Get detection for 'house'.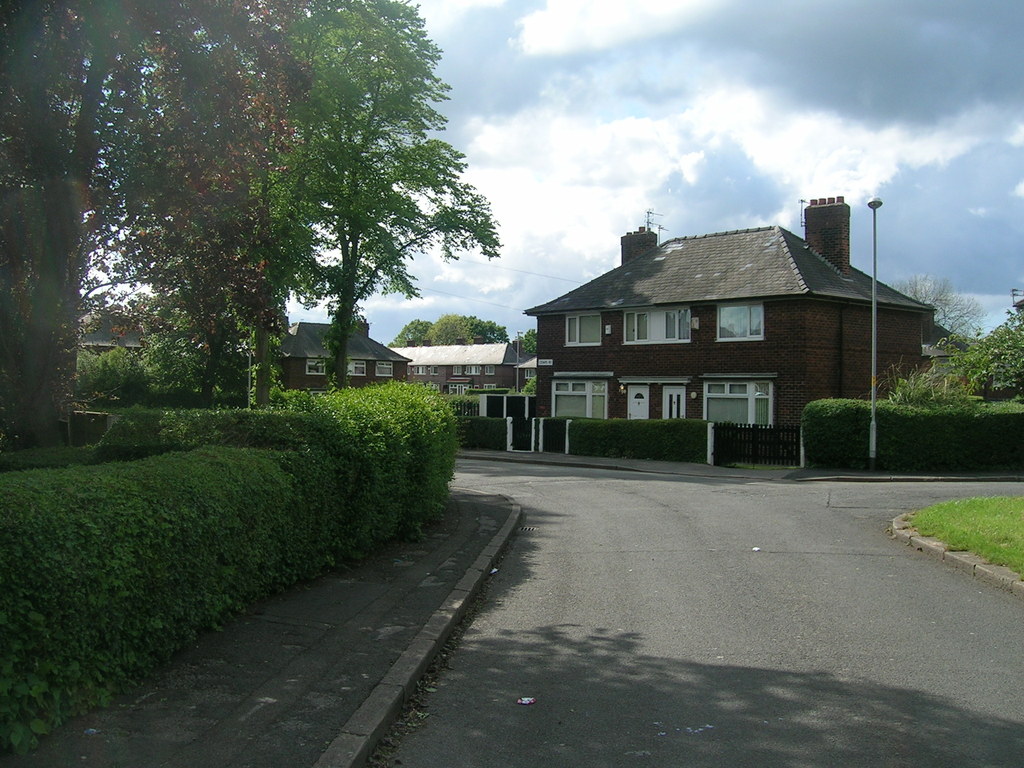
Detection: l=260, t=312, r=407, b=403.
